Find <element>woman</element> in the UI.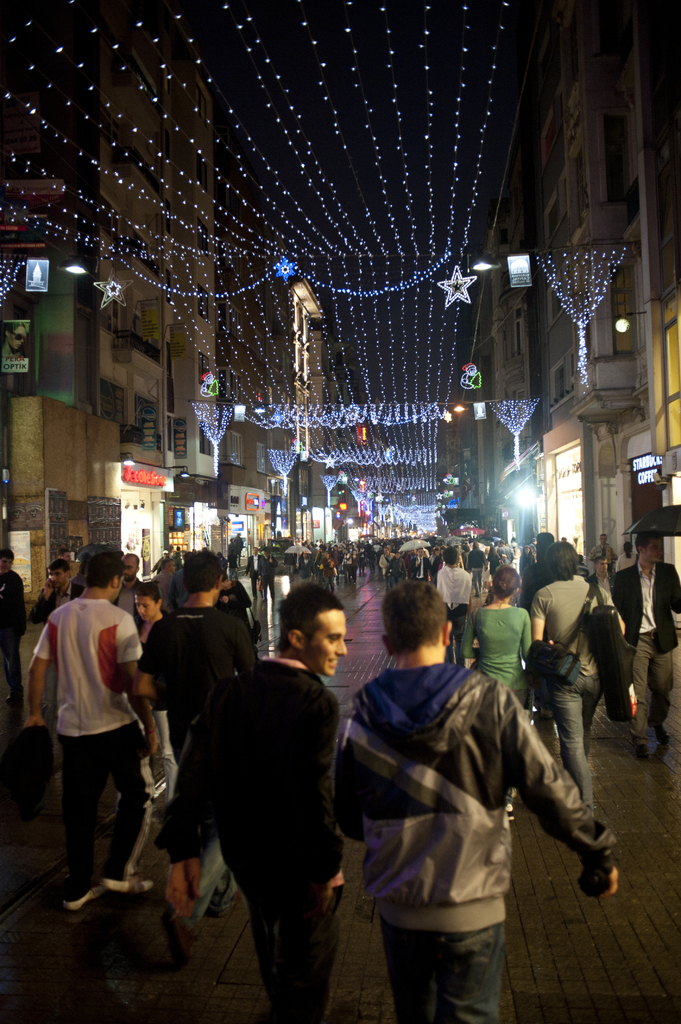
UI element at bbox=[351, 548, 363, 588].
